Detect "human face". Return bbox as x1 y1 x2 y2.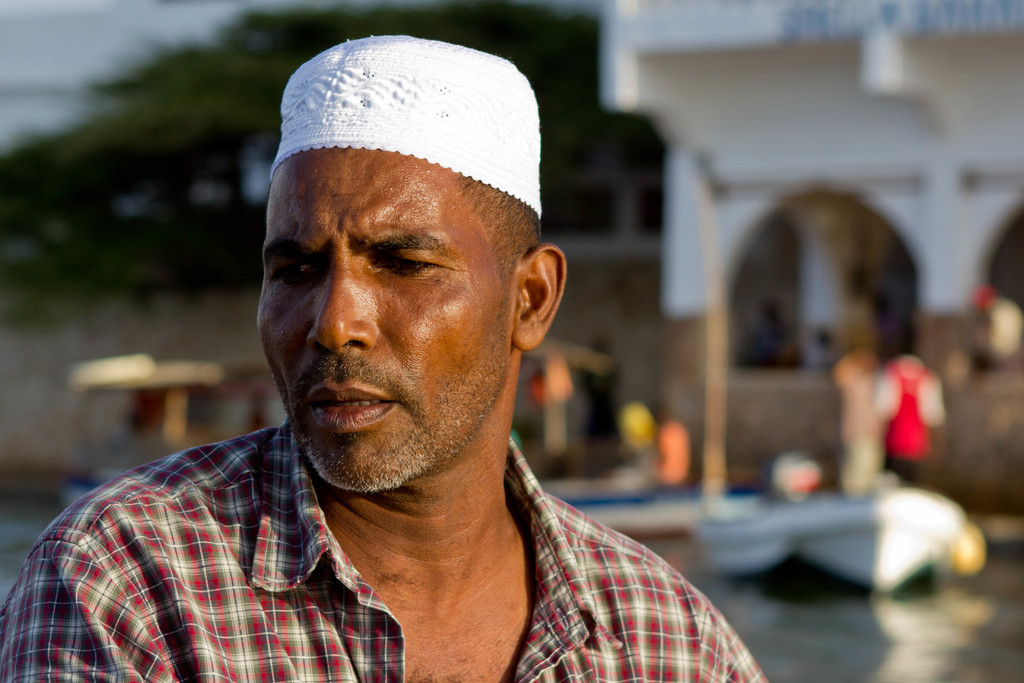
257 147 518 493.
